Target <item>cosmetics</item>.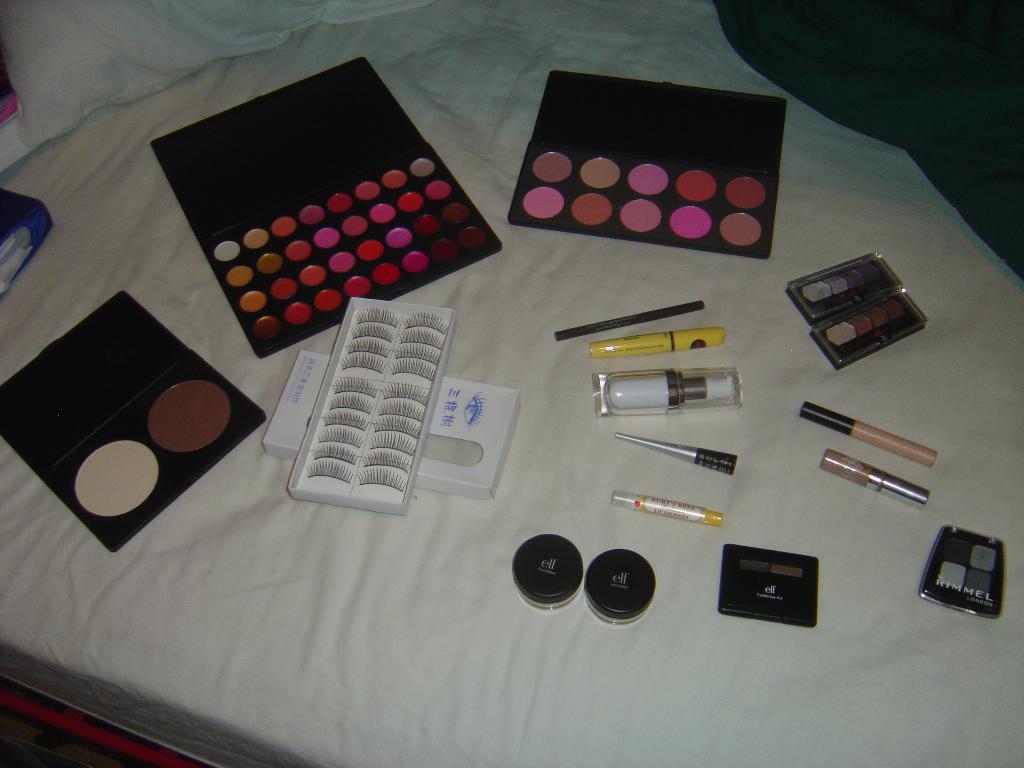
Target region: {"left": 572, "top": 191, "right": 611, "bottom": 226}.
